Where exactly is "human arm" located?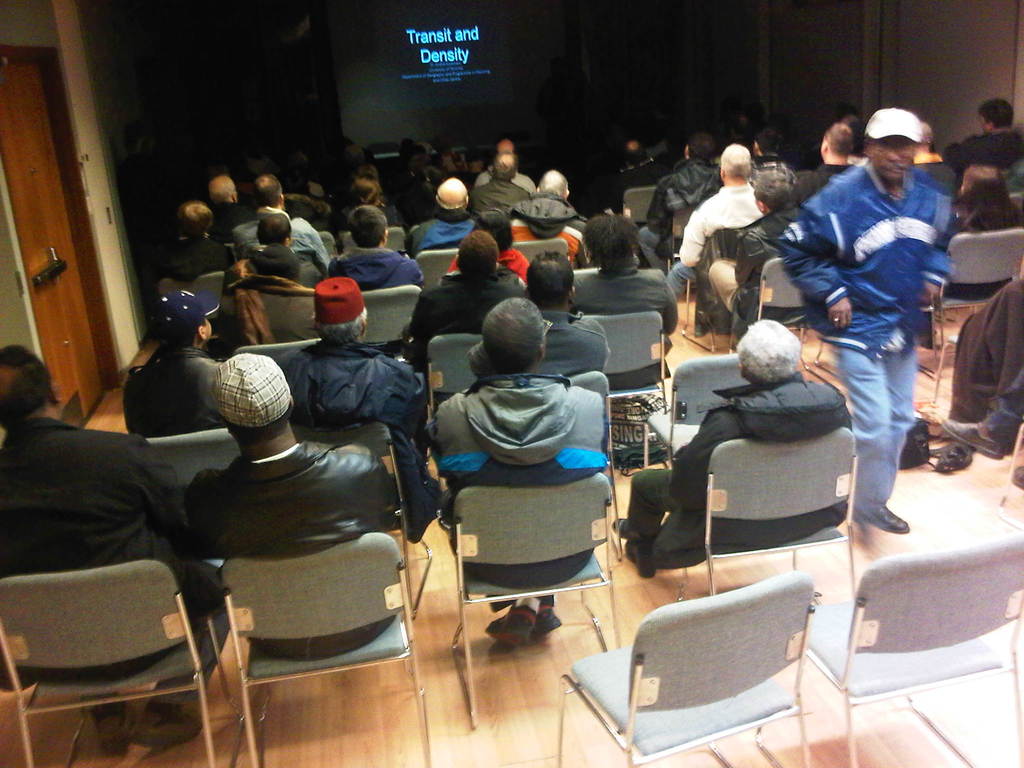
Its bounding box is bbox(910, 170, 959, 312).
